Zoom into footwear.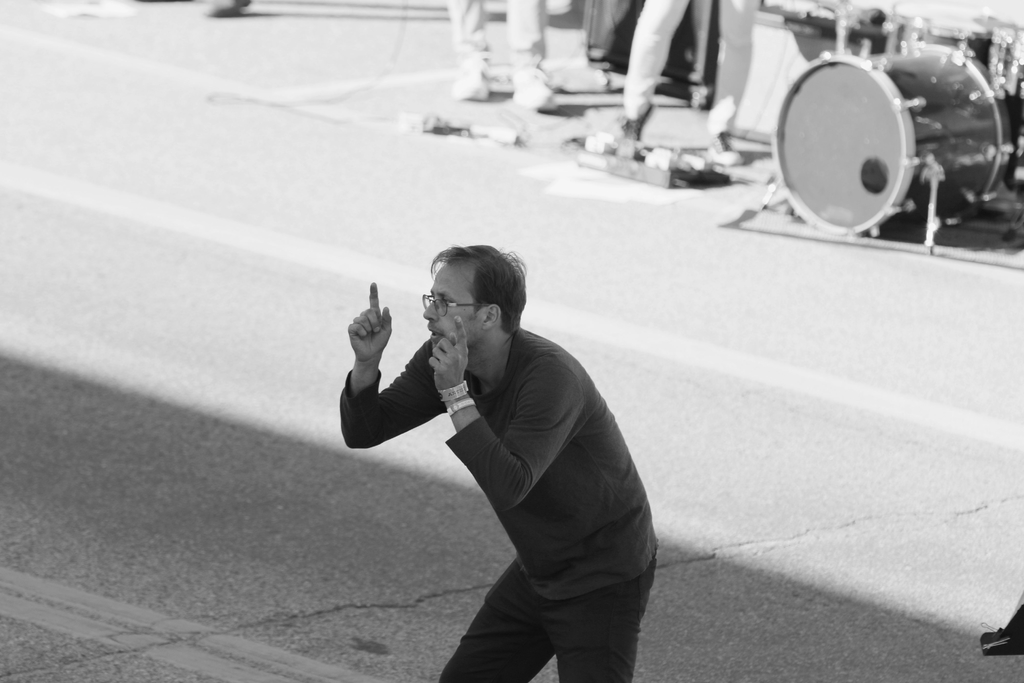
Zoom target: 513 61 555 110.
